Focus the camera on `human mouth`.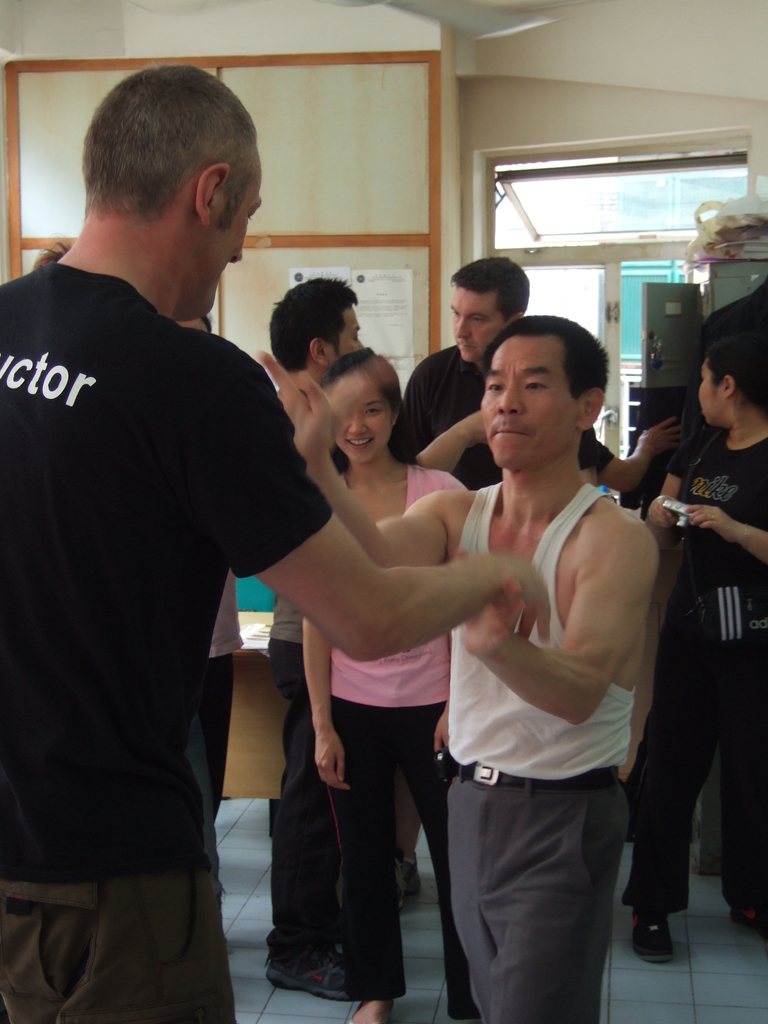
Focus region: box=[460, 342, 477, 350].
